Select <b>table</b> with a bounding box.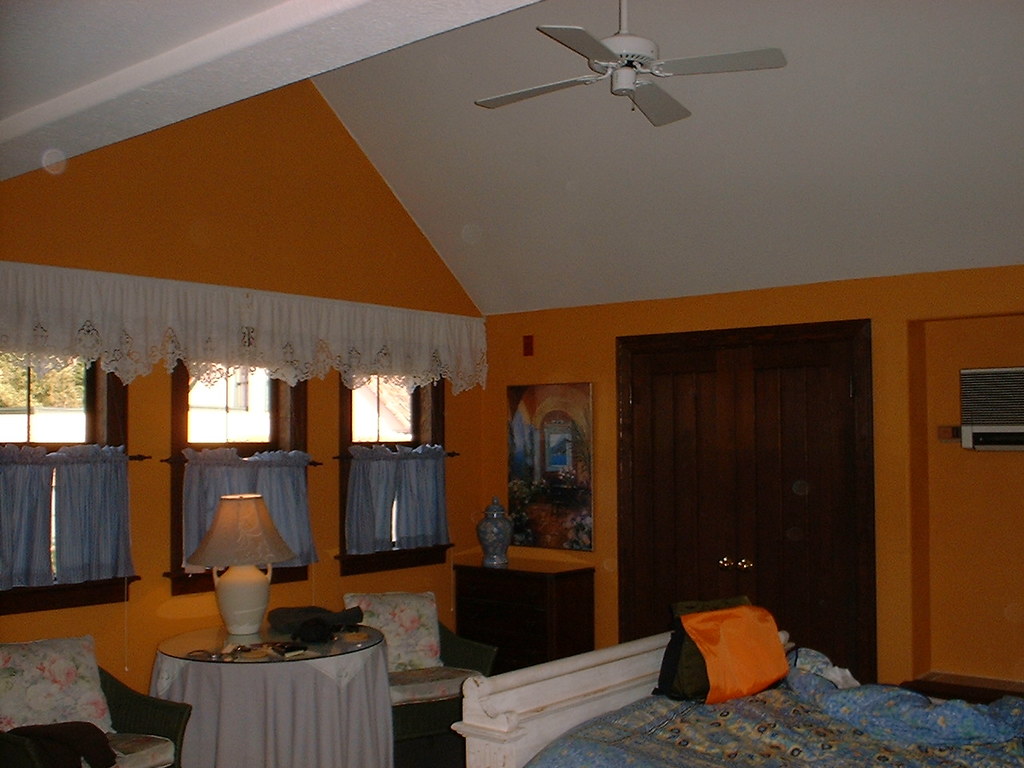
[left=445, top=561, right=595, bottom=675].
